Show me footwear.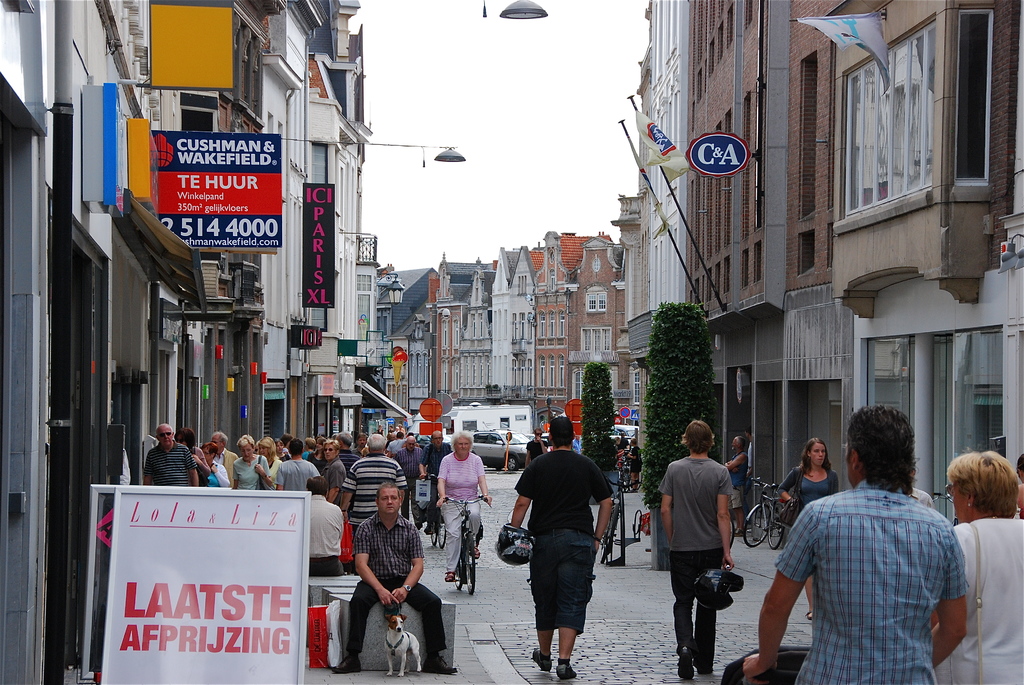
footwear is here: {"left": 534, "top": 645, "right": 554, "bottom": 675}.
